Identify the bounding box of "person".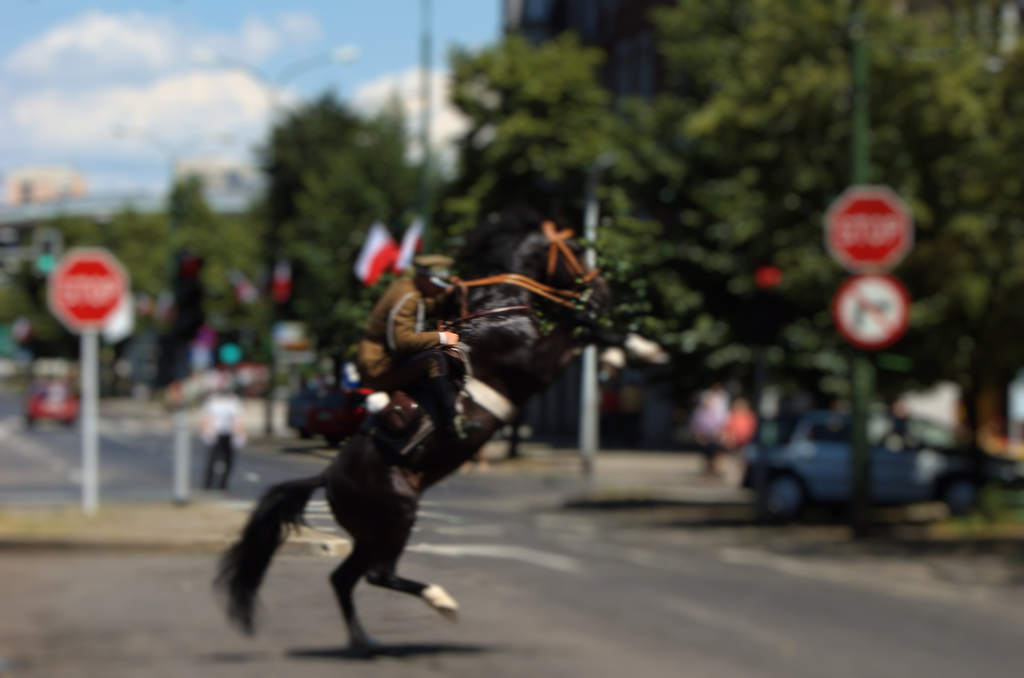
crop(362, 255, 465, 440).
